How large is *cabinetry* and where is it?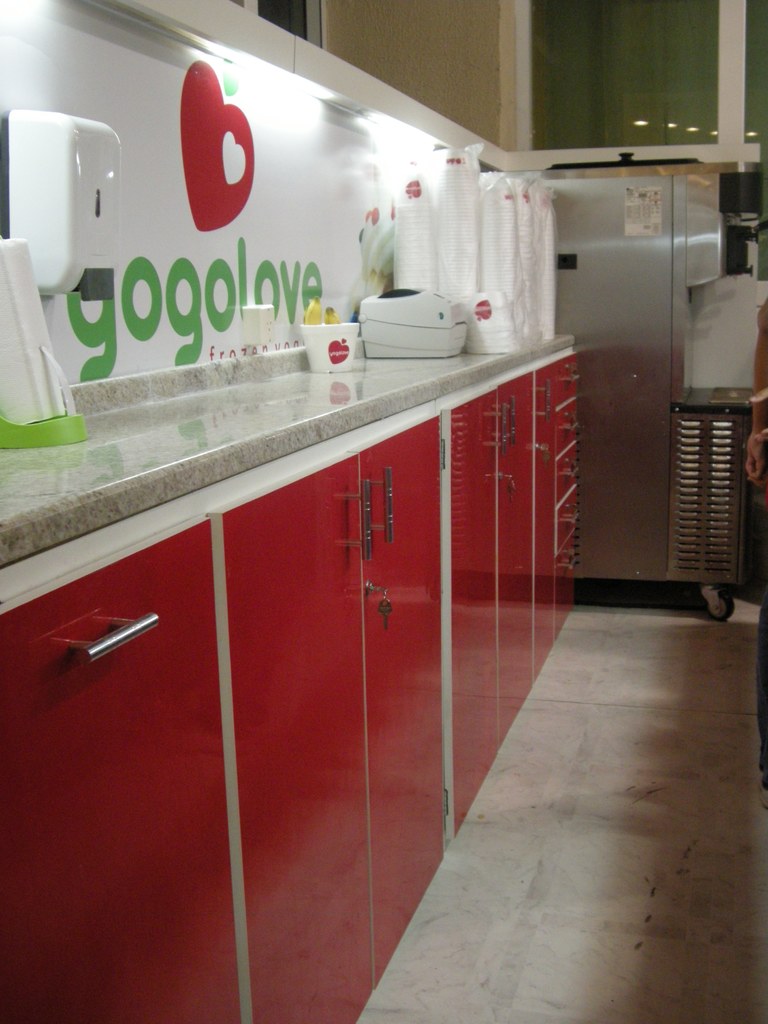
Bounding box: left=6, top=196, right=620, bottom=1003.
